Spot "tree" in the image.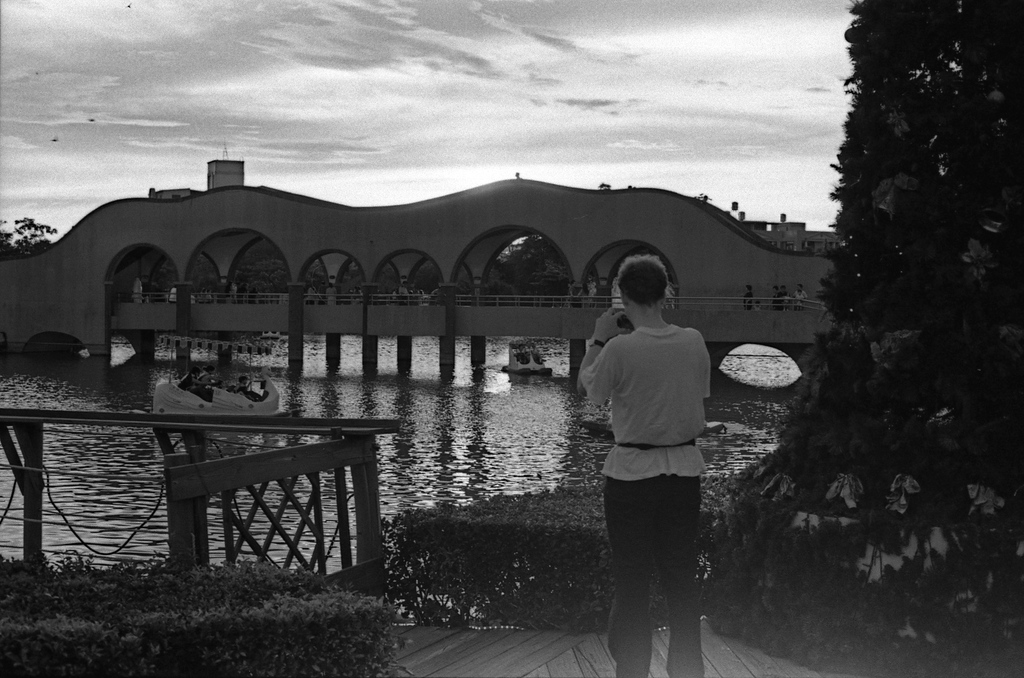
"tree" found at locate(484, 225, 579, 297).
